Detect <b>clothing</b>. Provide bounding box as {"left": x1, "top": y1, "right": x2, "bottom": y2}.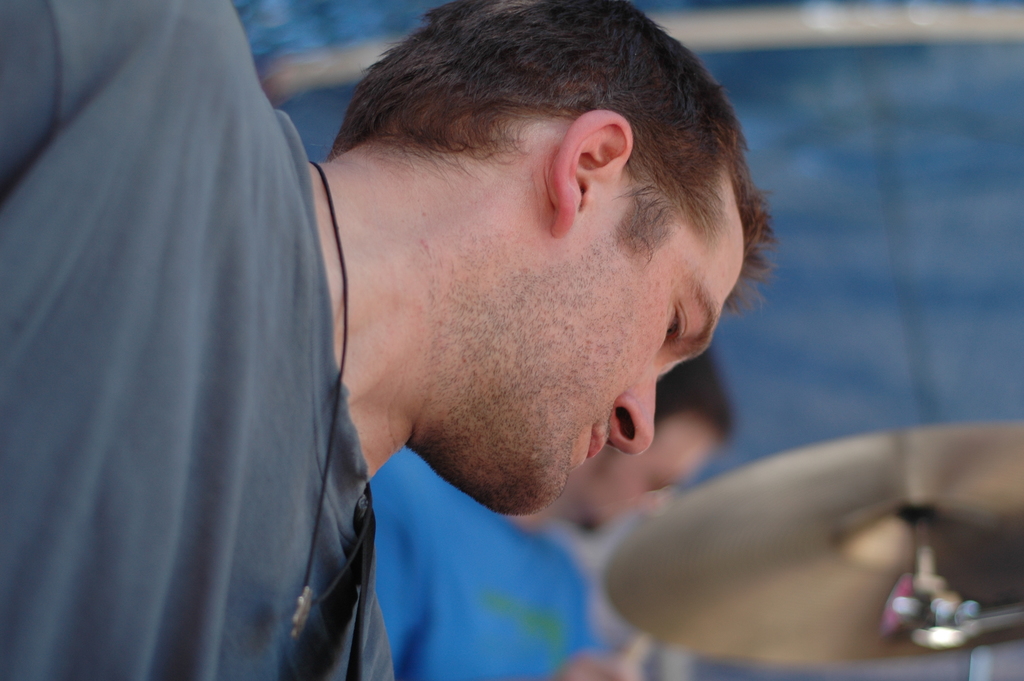
{"left": 1, "top": 0, "right": 396, "bottom": 680}.
